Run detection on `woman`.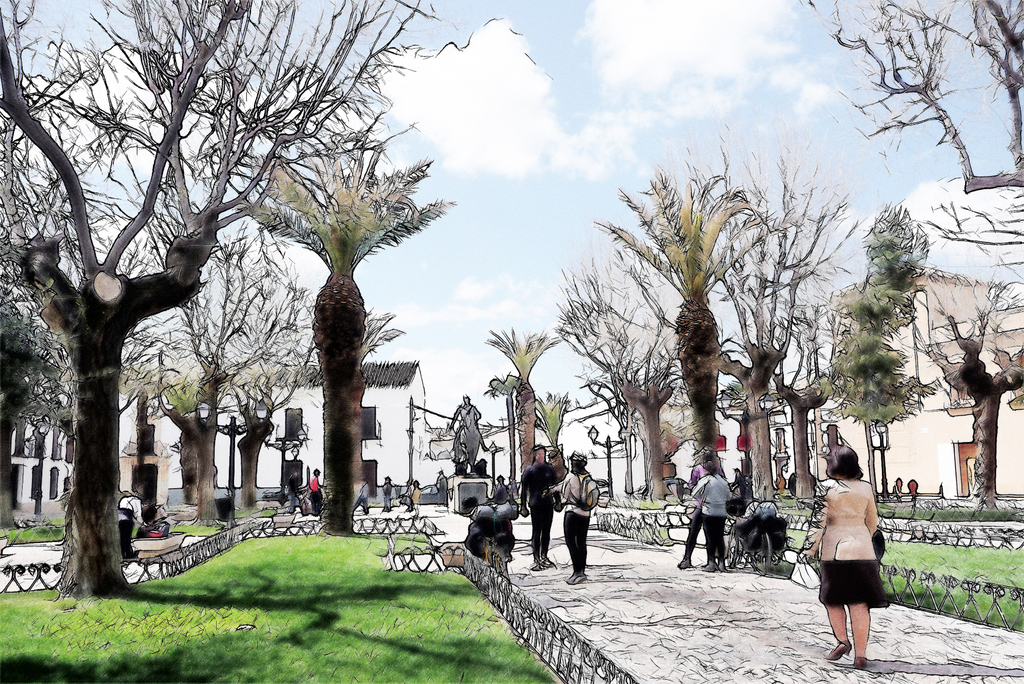
Result: x1=809, y1=446, x2=899, y2=669.
